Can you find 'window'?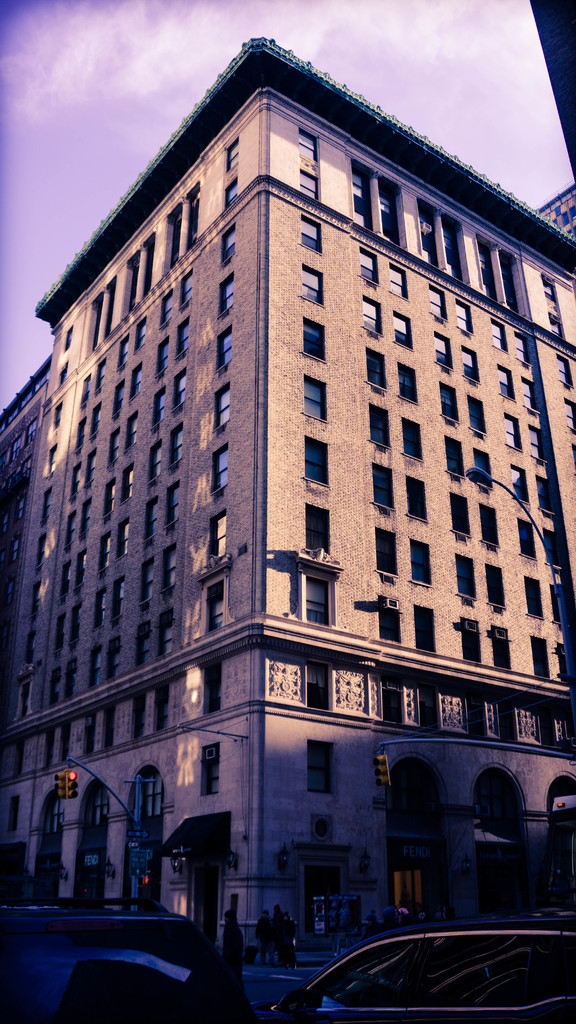
Yes, bounding box: (429, 282, 451, 324).
